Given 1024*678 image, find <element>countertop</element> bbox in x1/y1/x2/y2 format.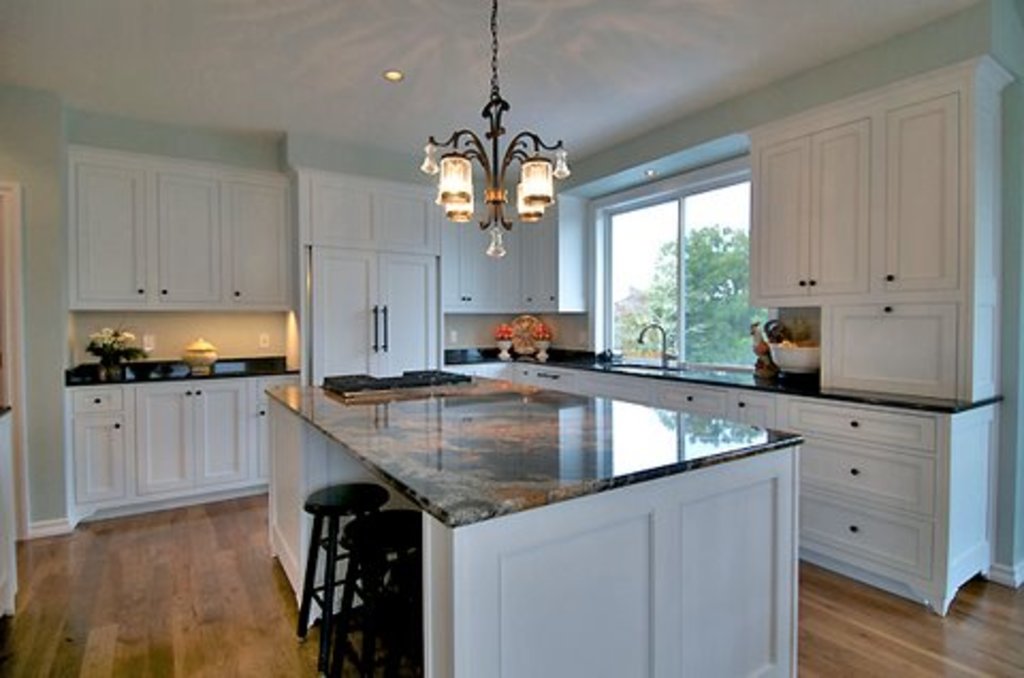
267/369/798/529.
